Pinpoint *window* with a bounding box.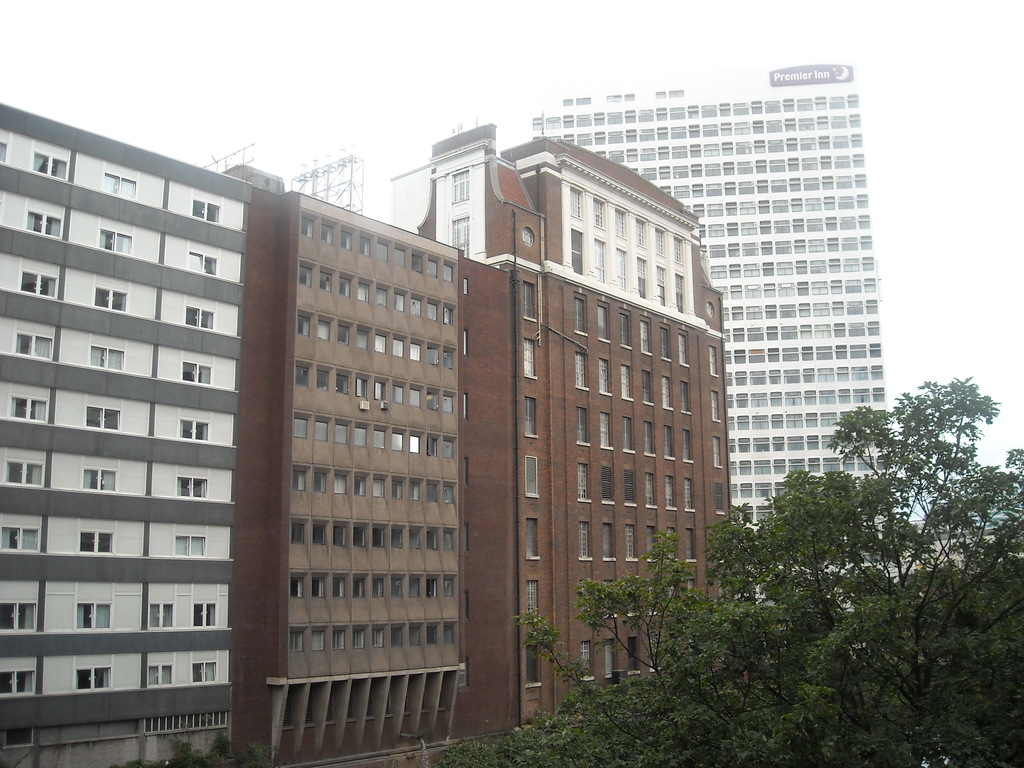
region(792, 179, 800, 190).
